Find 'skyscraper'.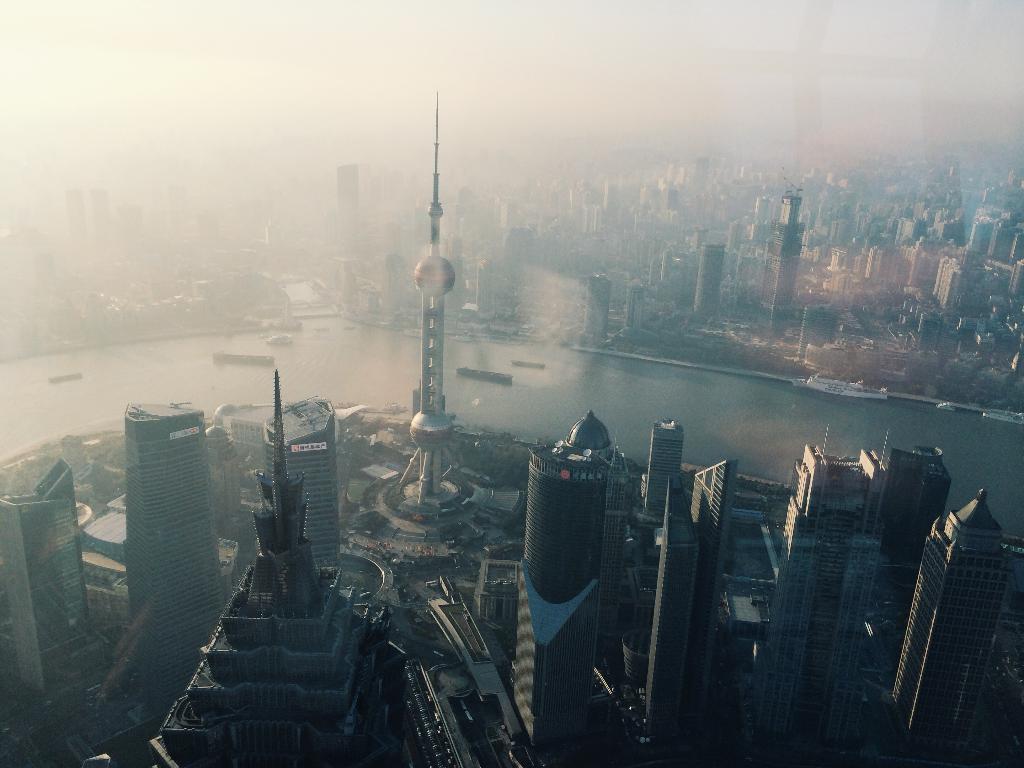
bbox=[876, 447, 948, 692].
